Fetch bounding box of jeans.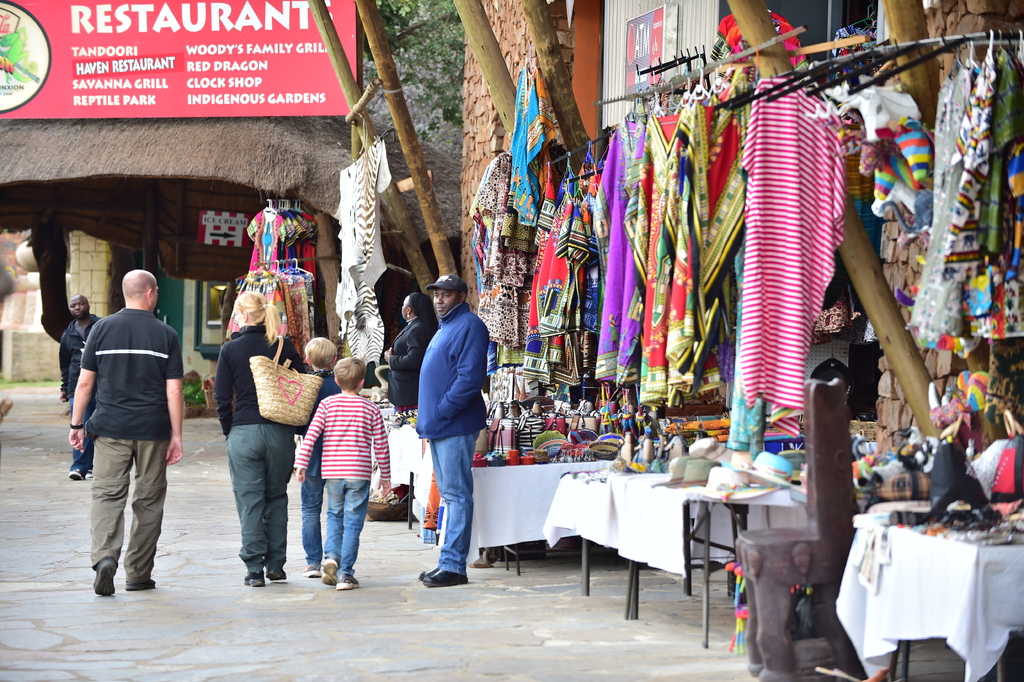
Bbox: rect(324, 480, 371, 570).
